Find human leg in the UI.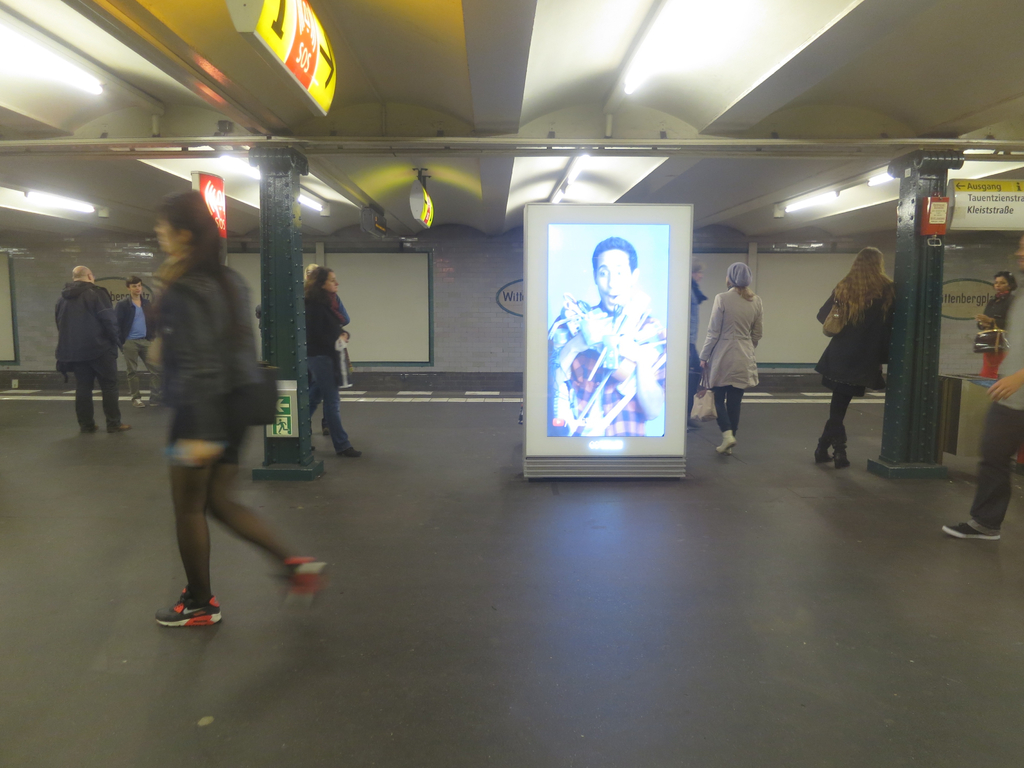
UI element at pyautogui.locateOnScreen(321, 355, 364, 457).
